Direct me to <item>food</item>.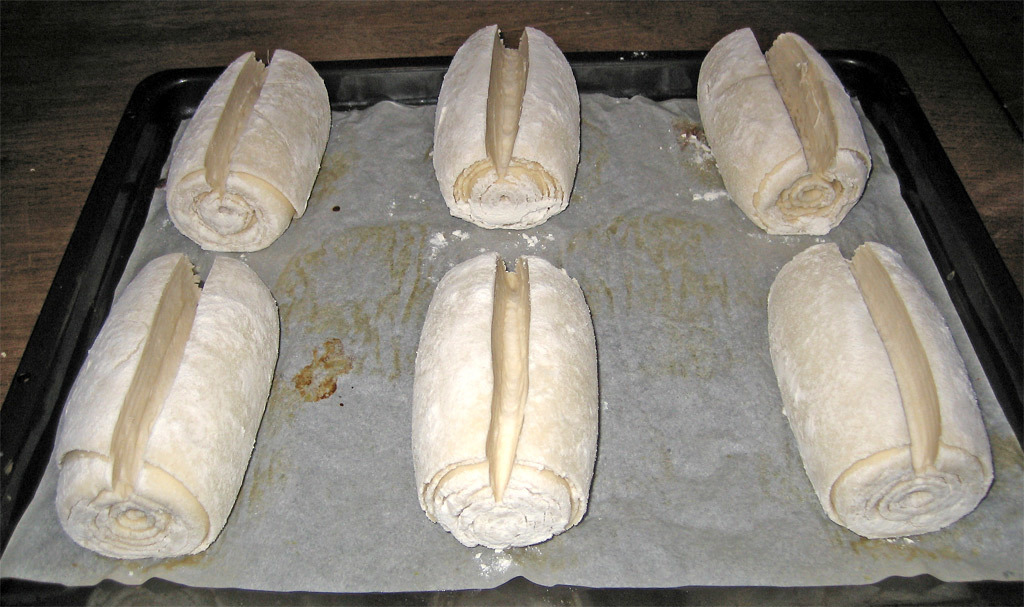
Direction: locate(430, 21, 580, 226).
